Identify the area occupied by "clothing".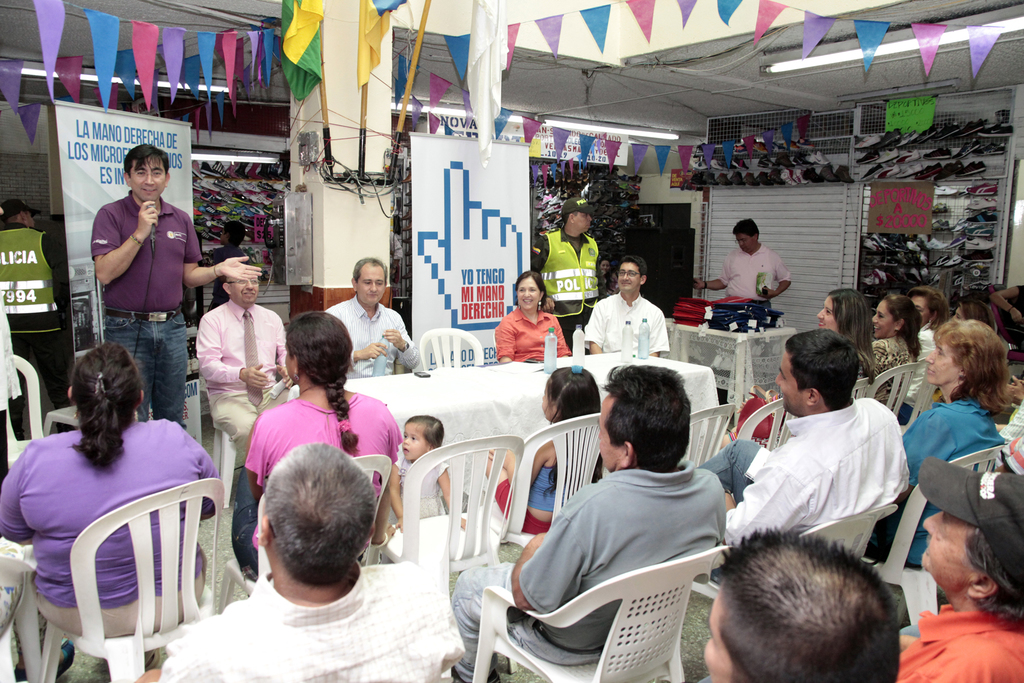
Area: select_region(0, 213, 79, 430).
